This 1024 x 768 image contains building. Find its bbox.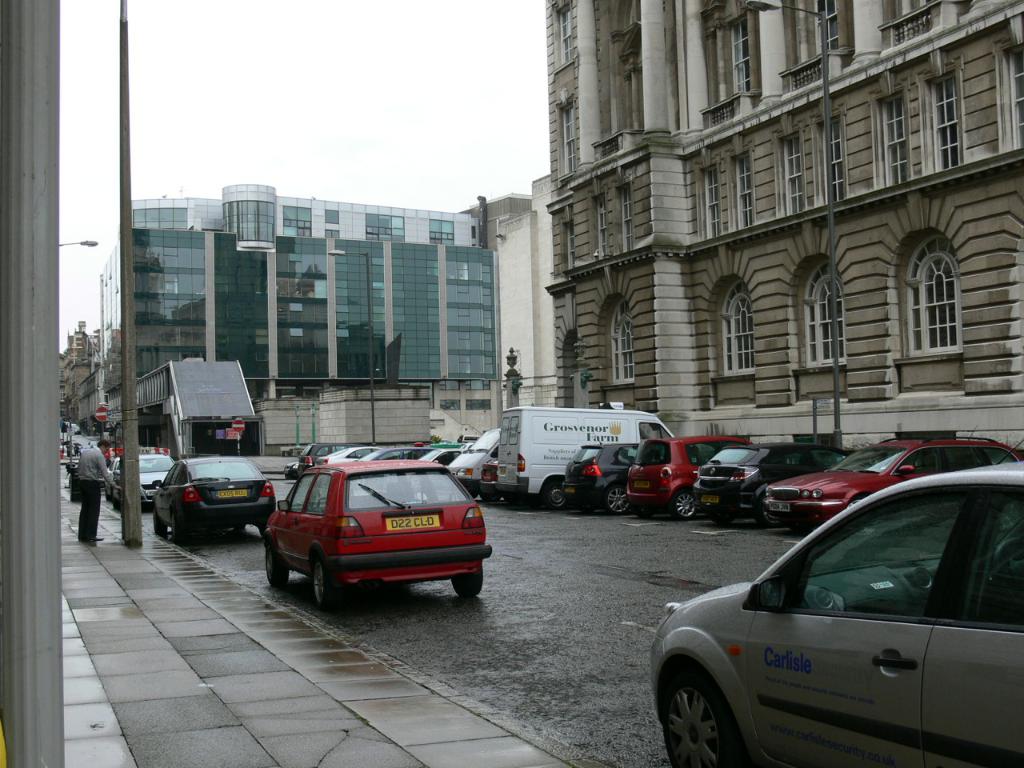
crop(490, 0, 1023, 458).
